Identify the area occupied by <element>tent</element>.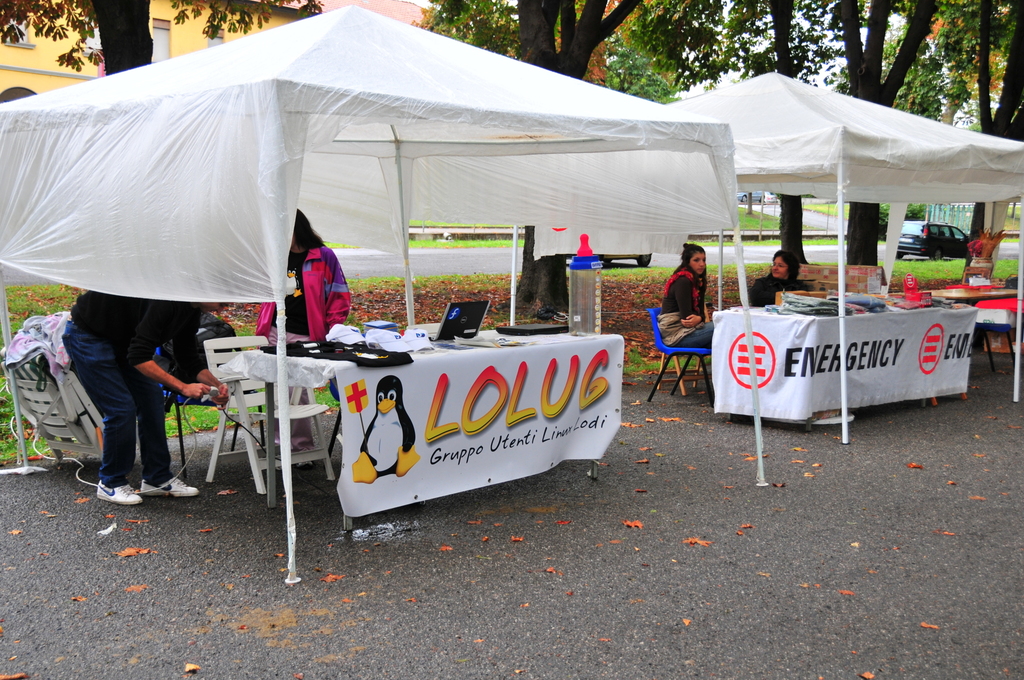
Area: bbox=[666, 69, 1023, 448].
